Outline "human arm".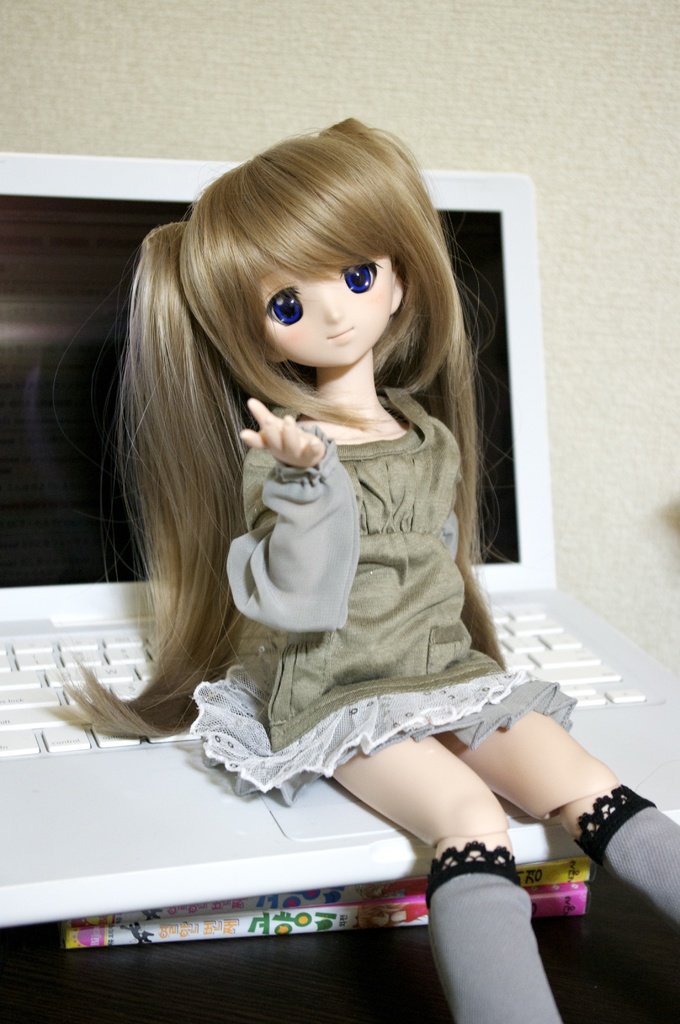
Outline: bbox(432, 409, 480, 582).
